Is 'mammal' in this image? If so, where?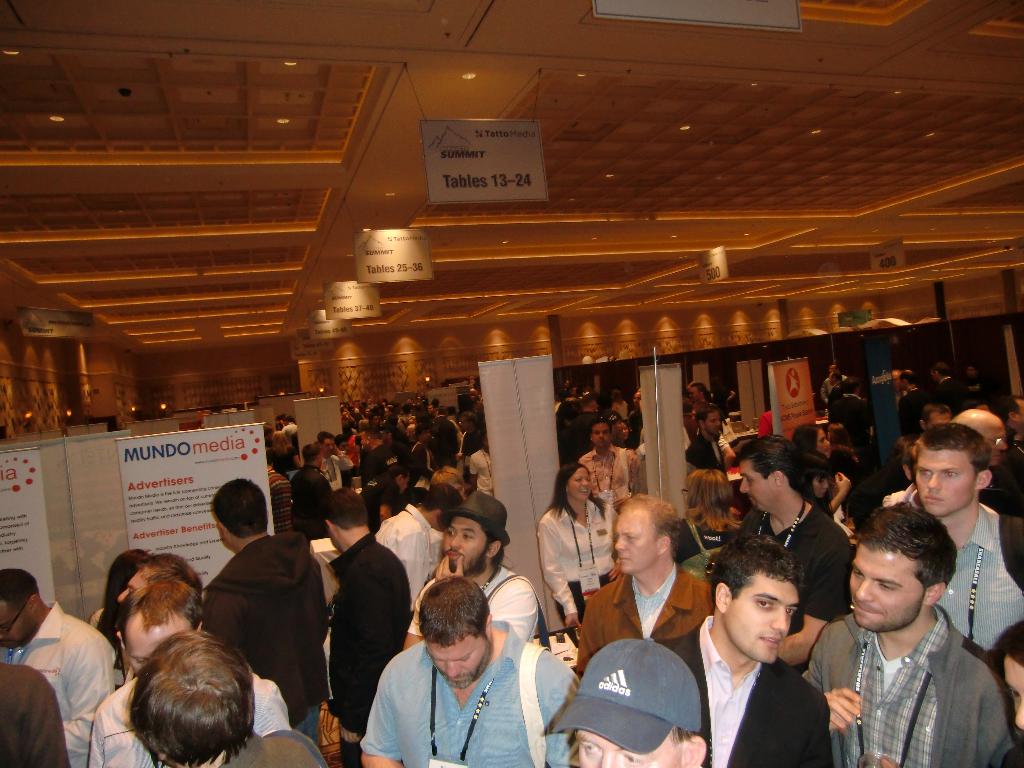
Yes, at bbox=(892, 367, 903, 392).
